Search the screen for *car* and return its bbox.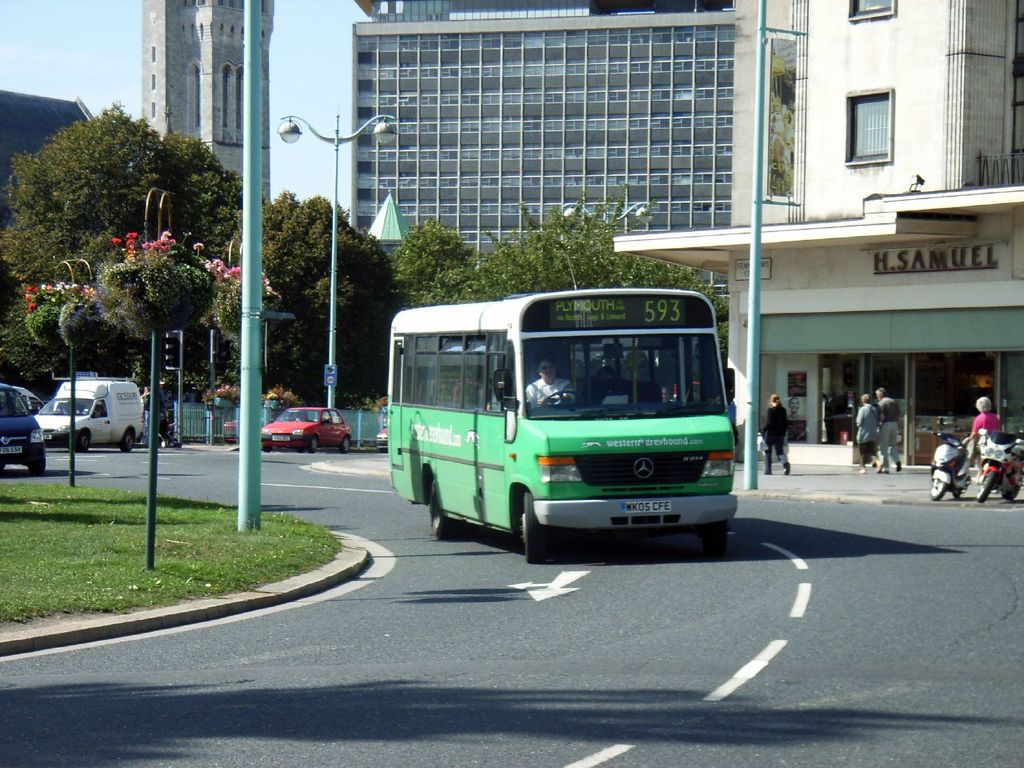
Found: 376/427/388/453.
